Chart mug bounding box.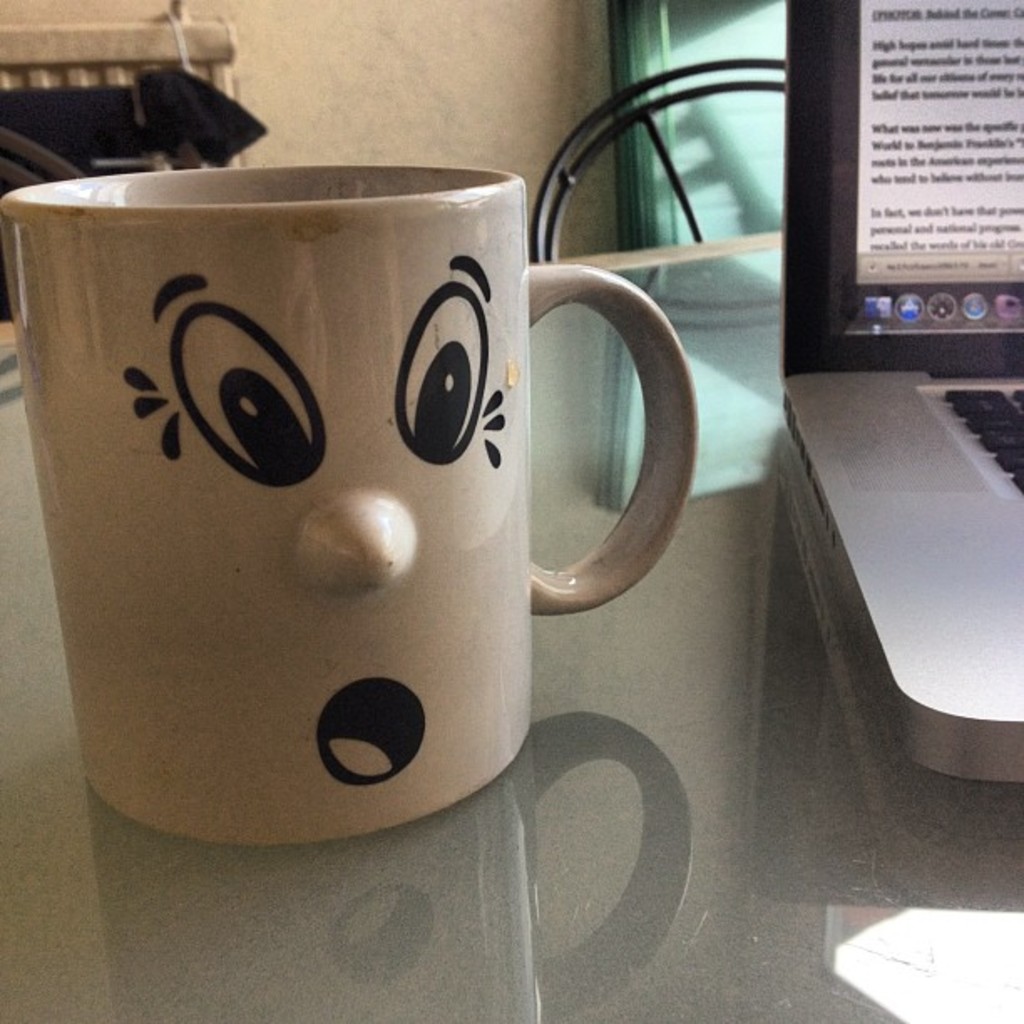
Charted: x1=0, y1=164, x2=693, y2=852.
